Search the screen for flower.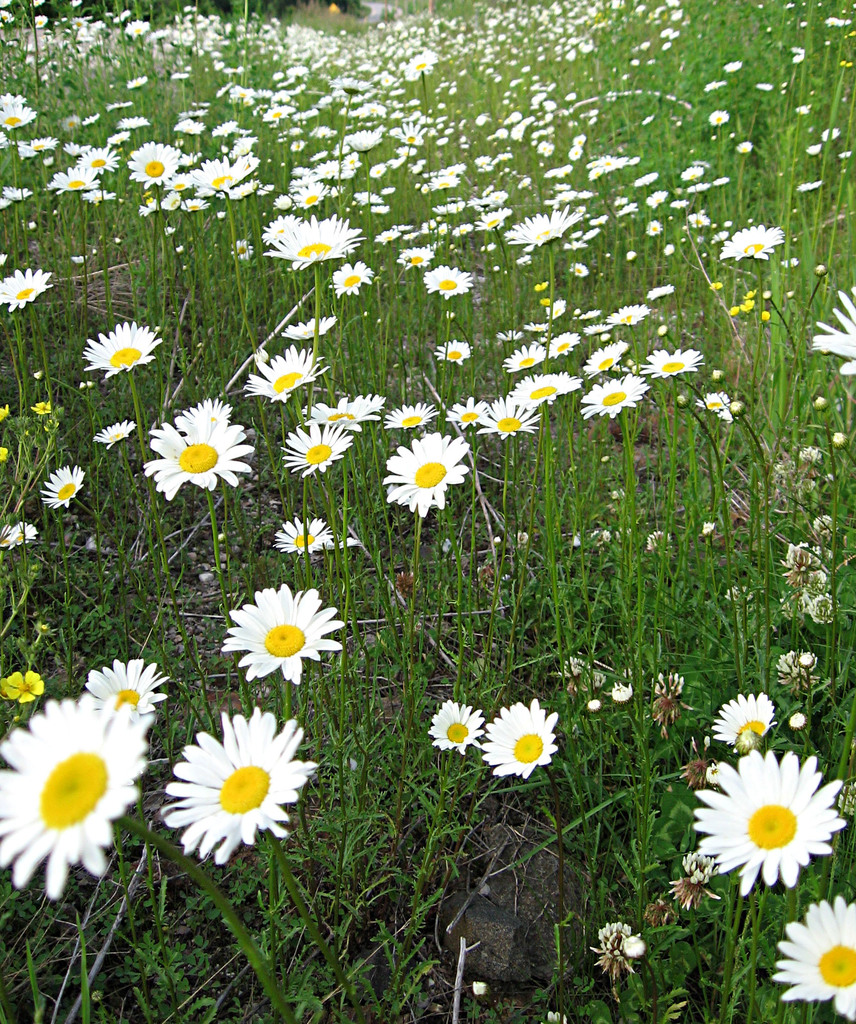
Found at select_region(179, 393, 232, 419).
